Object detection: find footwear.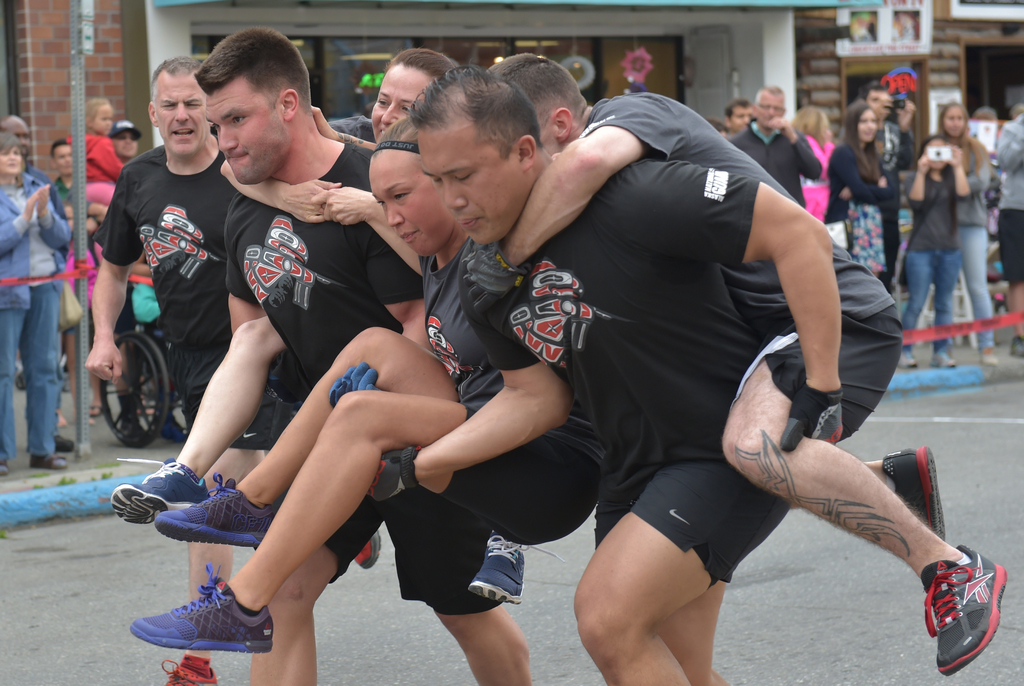
BBox(53, 435, 75, 450).
